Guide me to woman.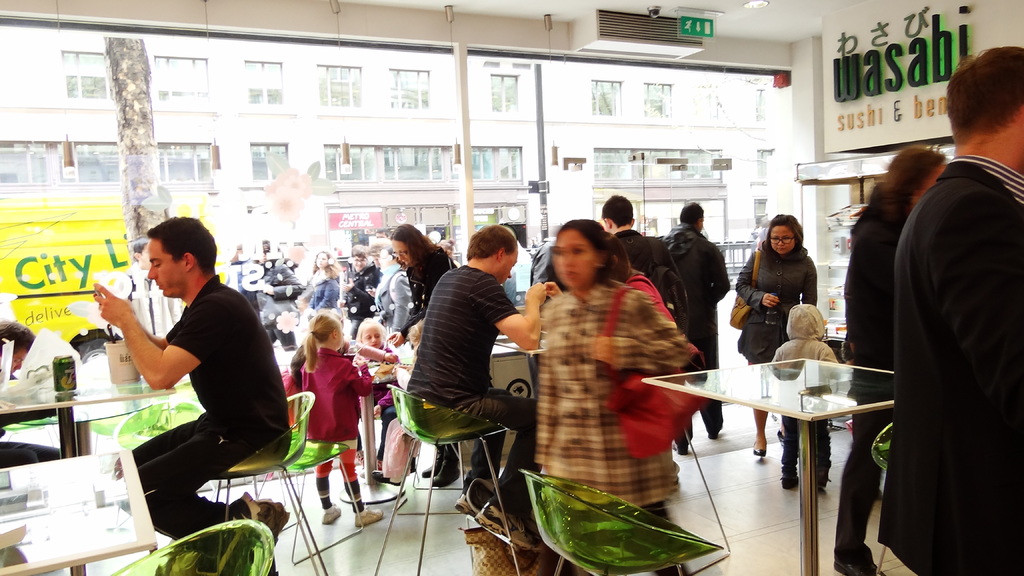
Guidance: 520 198 707 533.
